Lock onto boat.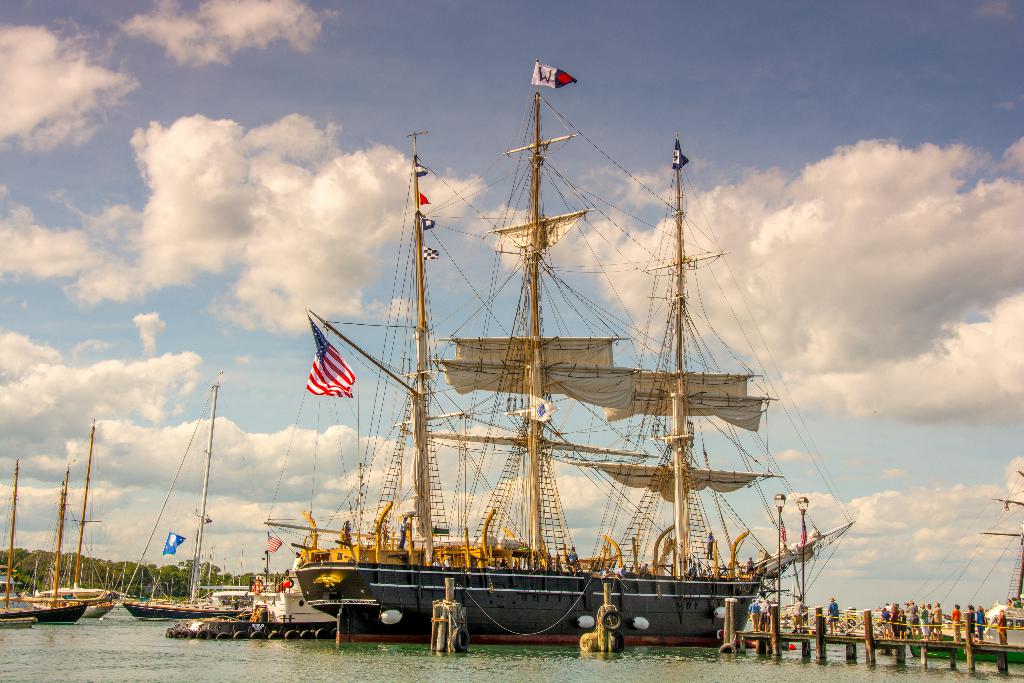
Locked: 4/461/85/625.
